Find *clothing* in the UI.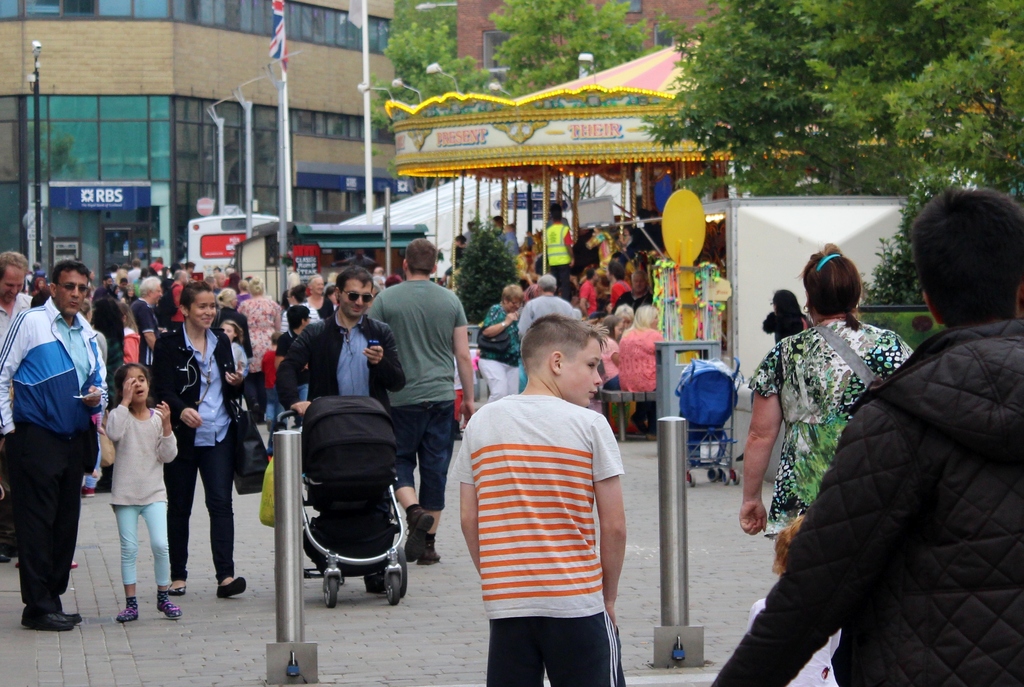
UI element at (left=515, top=296, right=575, bottom=350).
